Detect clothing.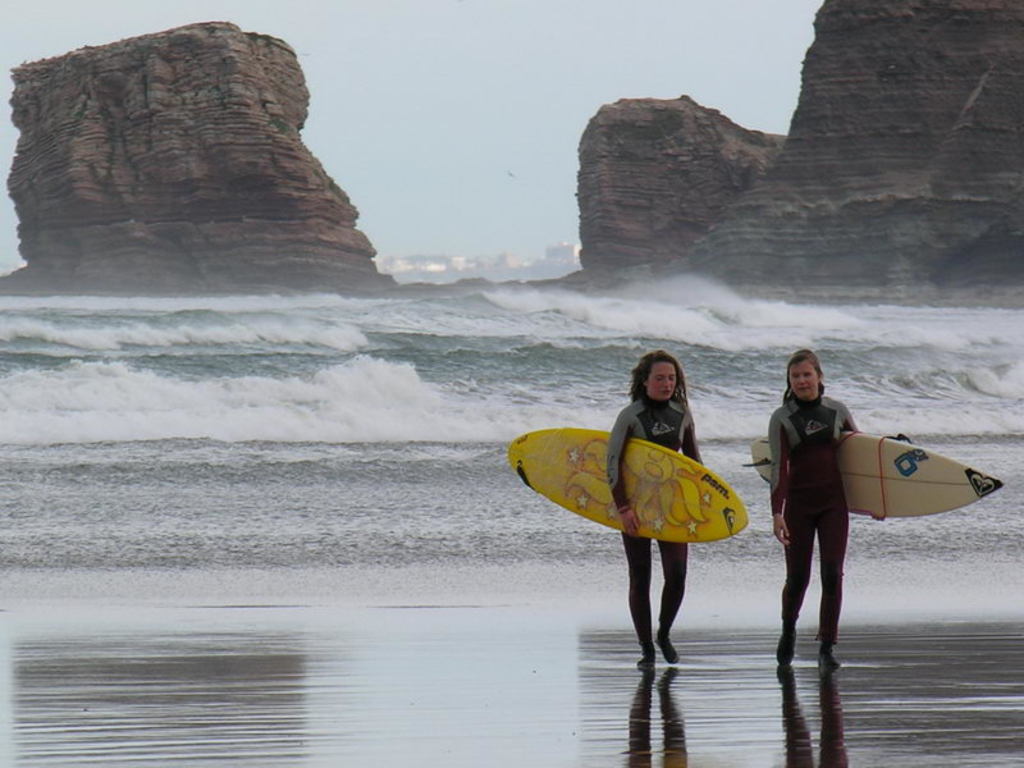
Detected at <region>621, 527, 689, 677</region>.
